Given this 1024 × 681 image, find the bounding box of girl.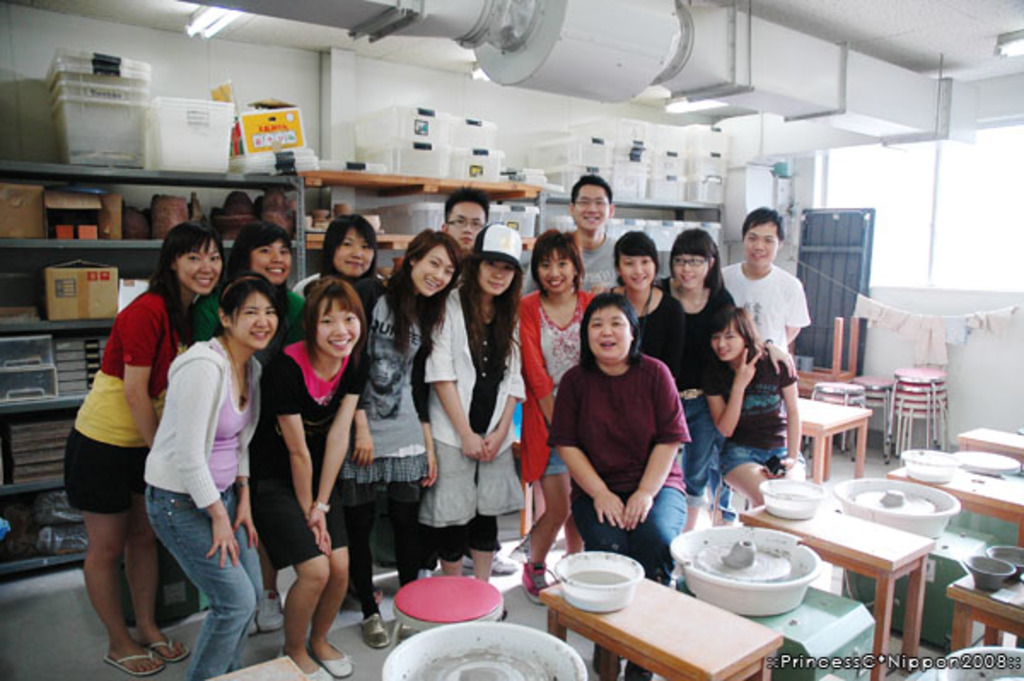
696 300 800 512.
